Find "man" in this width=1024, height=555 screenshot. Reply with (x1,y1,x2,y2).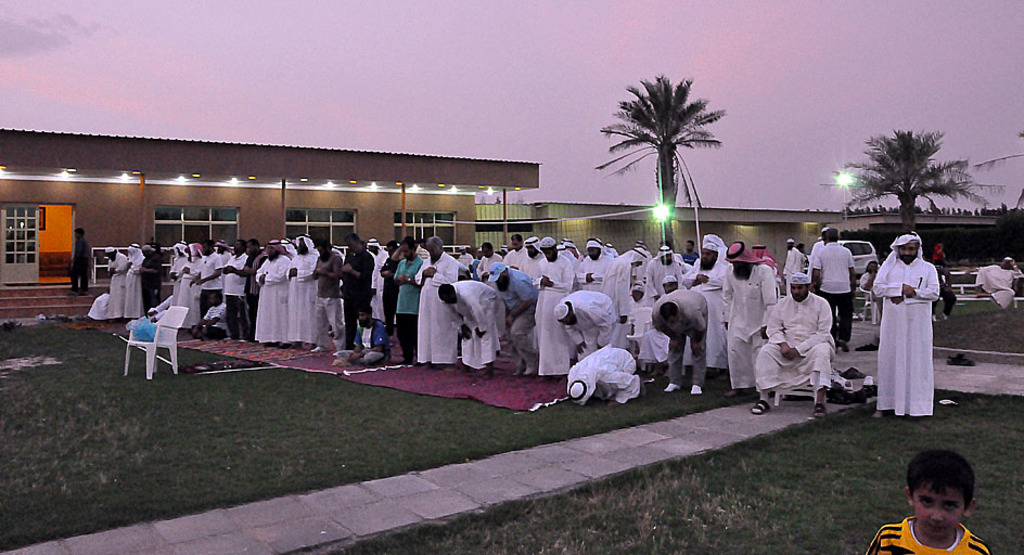
(398,230,459,370).
